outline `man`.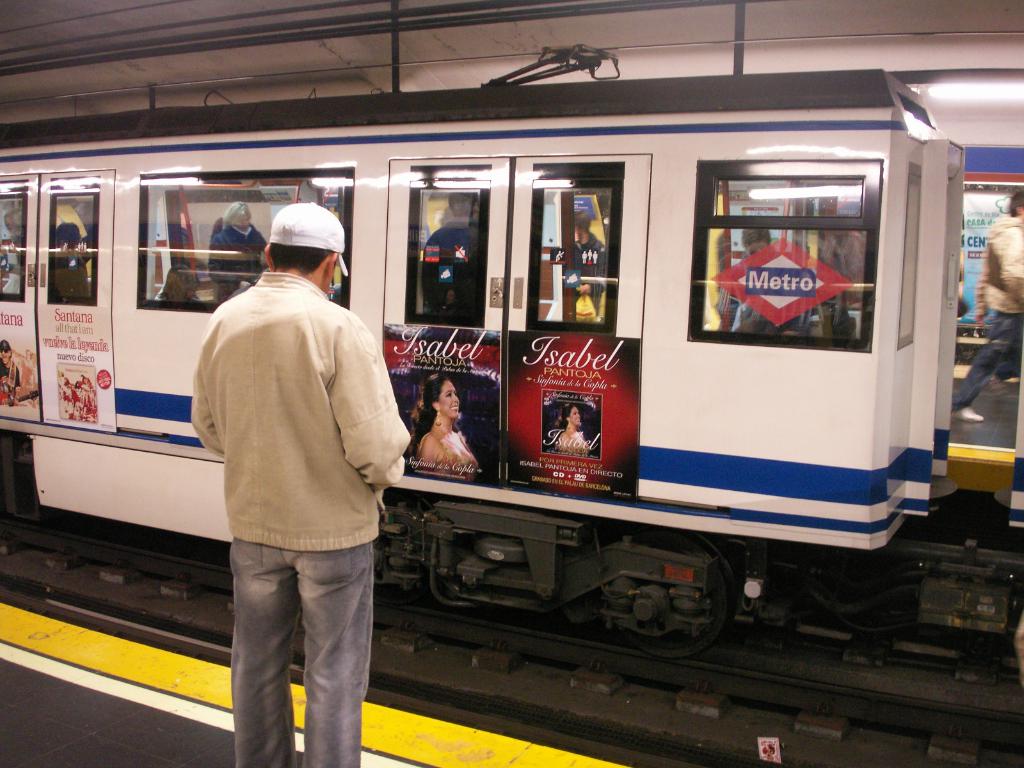
Outline: x1=948 y1=193 x2=1023 y2=427.
